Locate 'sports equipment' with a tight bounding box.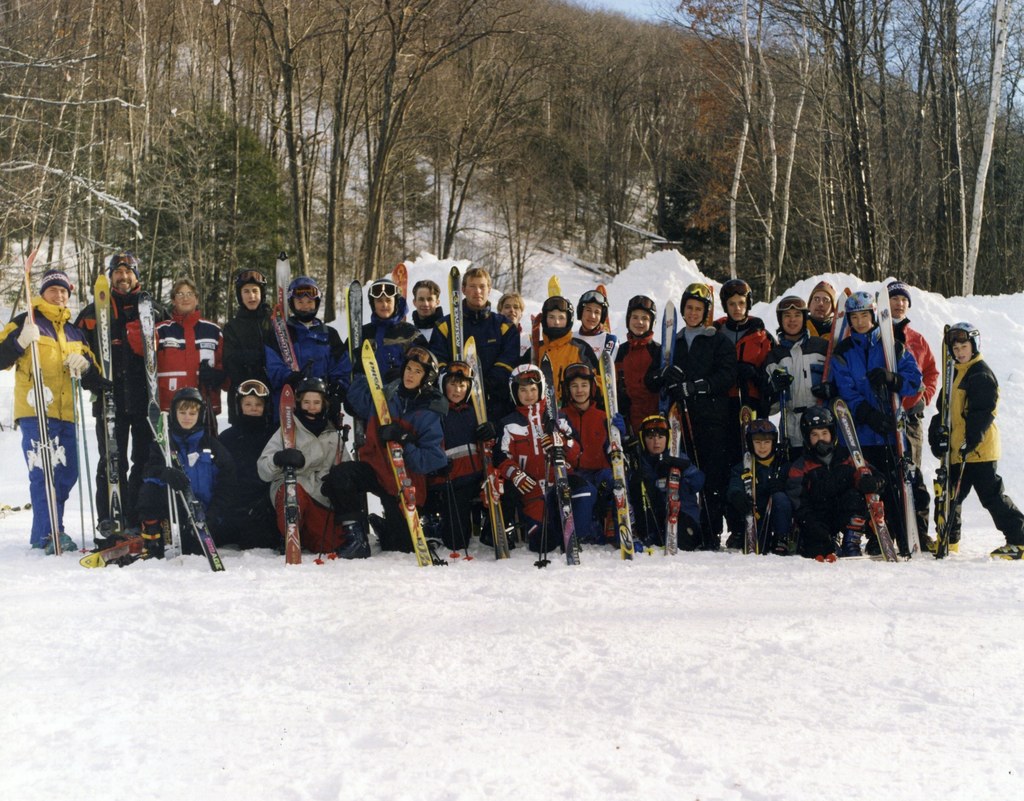
left=578, top=286, right=611, bottom=335.
